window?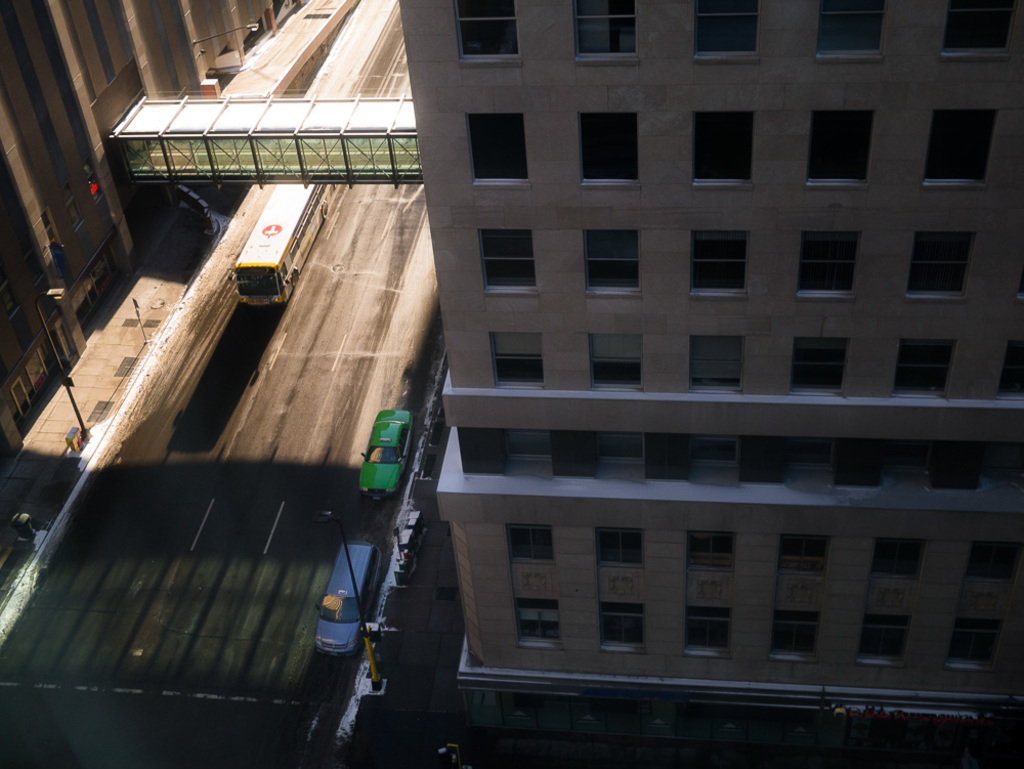
Rect(450, 0, 517, 54)
